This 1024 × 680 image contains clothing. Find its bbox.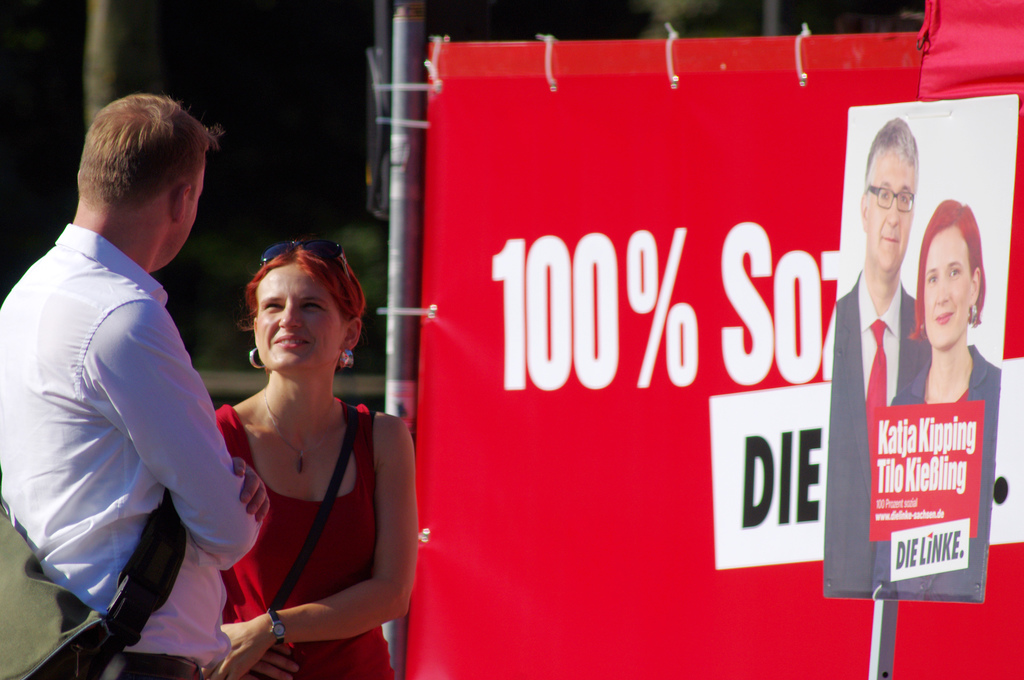
rect(19, 174, 244, 659).
